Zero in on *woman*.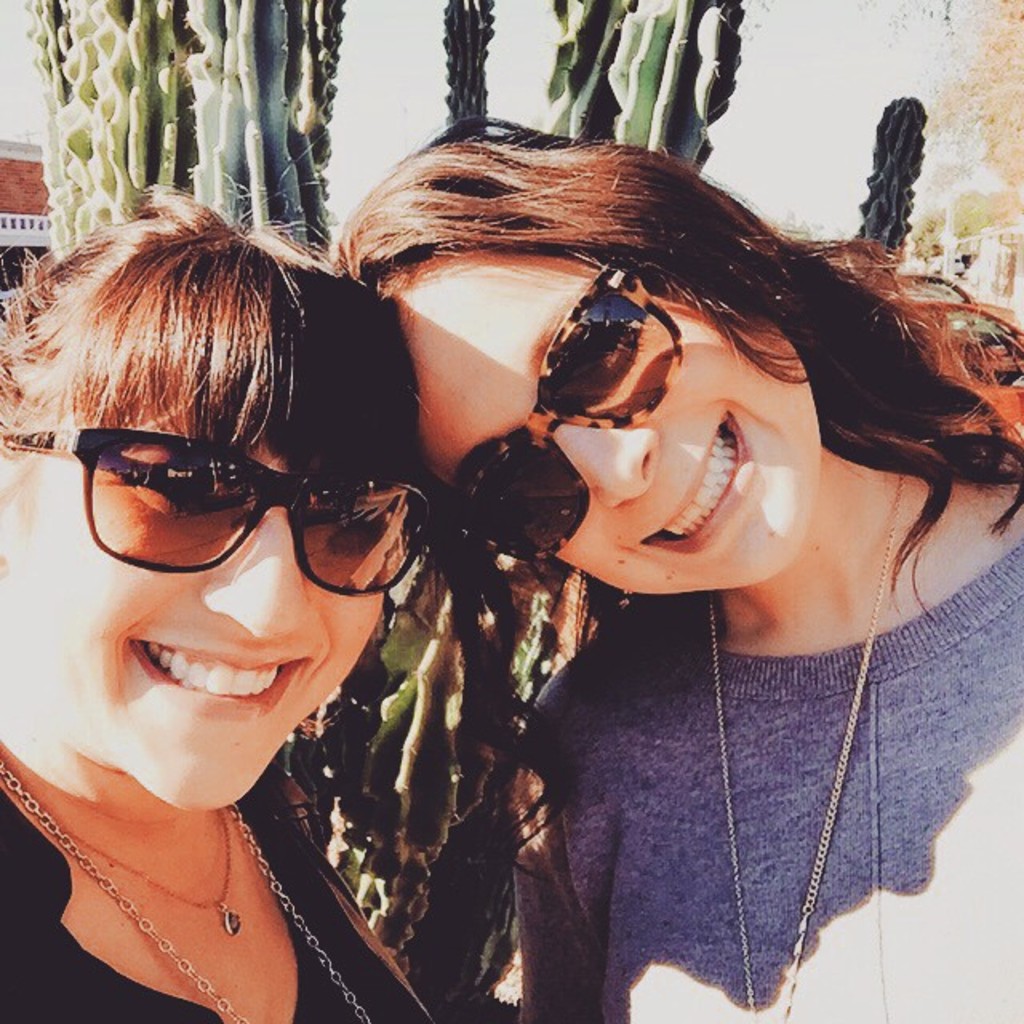
Zeroed in: (331, 118, 1022, 1022).
